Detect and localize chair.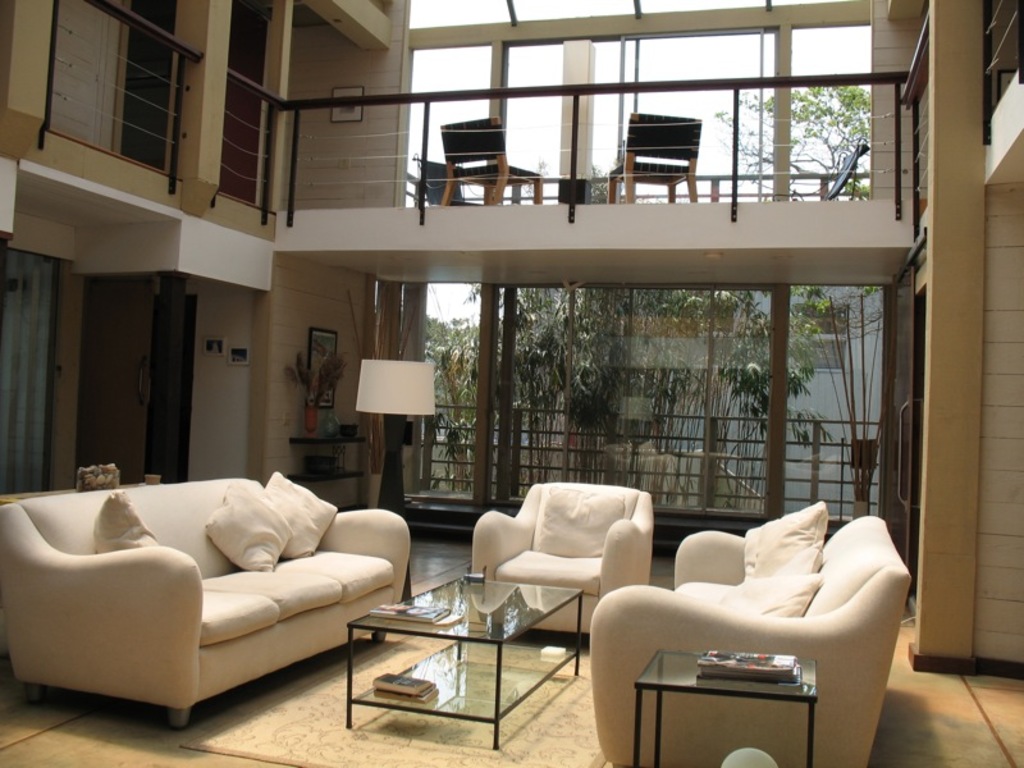
Localized at left=470, top=479, right=657, bottom=637.
